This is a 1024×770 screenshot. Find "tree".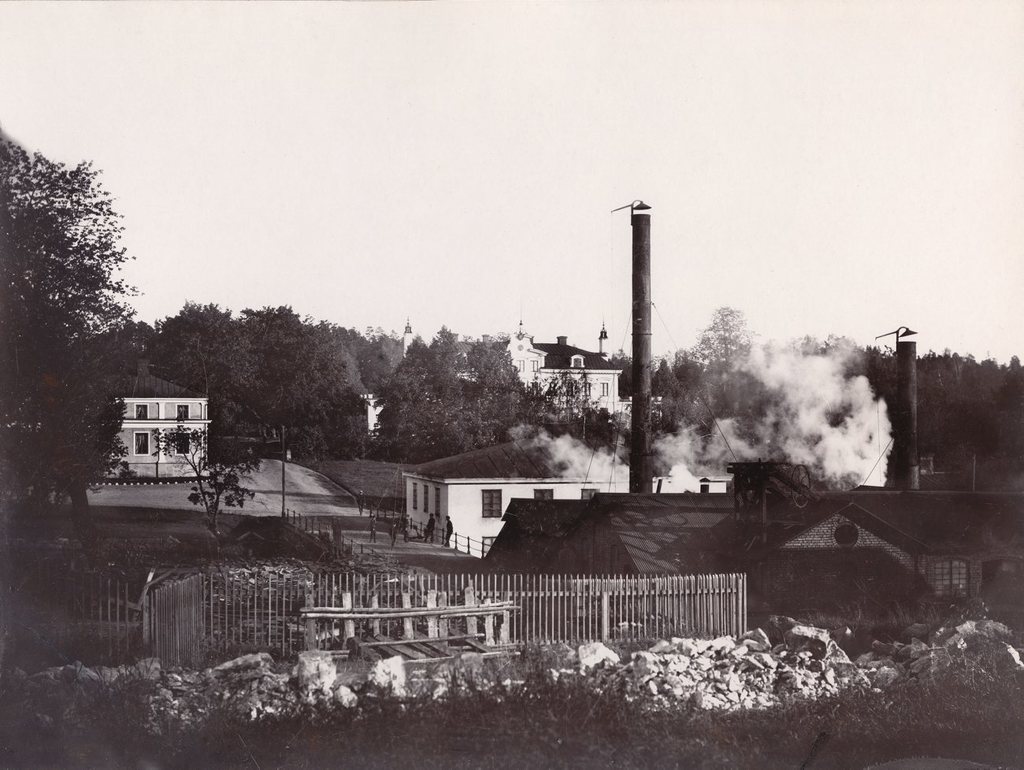
Bounding box: [left=154, top=425, right=269, bottom=564].
